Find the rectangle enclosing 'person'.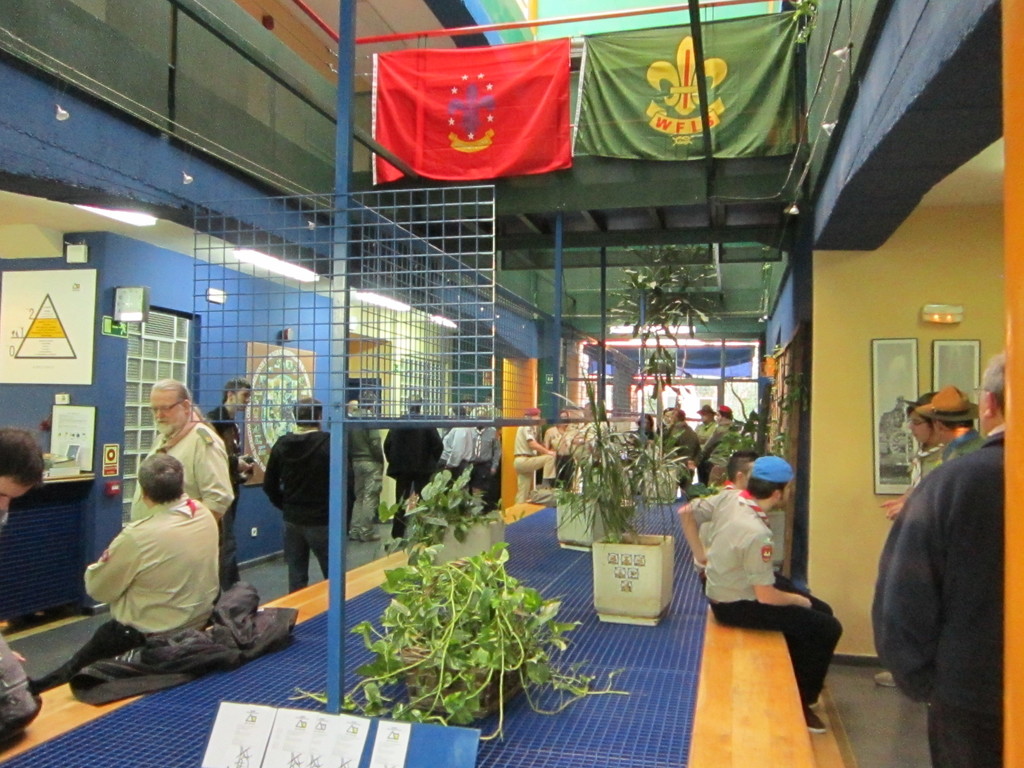
locate(468, 407, 509, 508).
